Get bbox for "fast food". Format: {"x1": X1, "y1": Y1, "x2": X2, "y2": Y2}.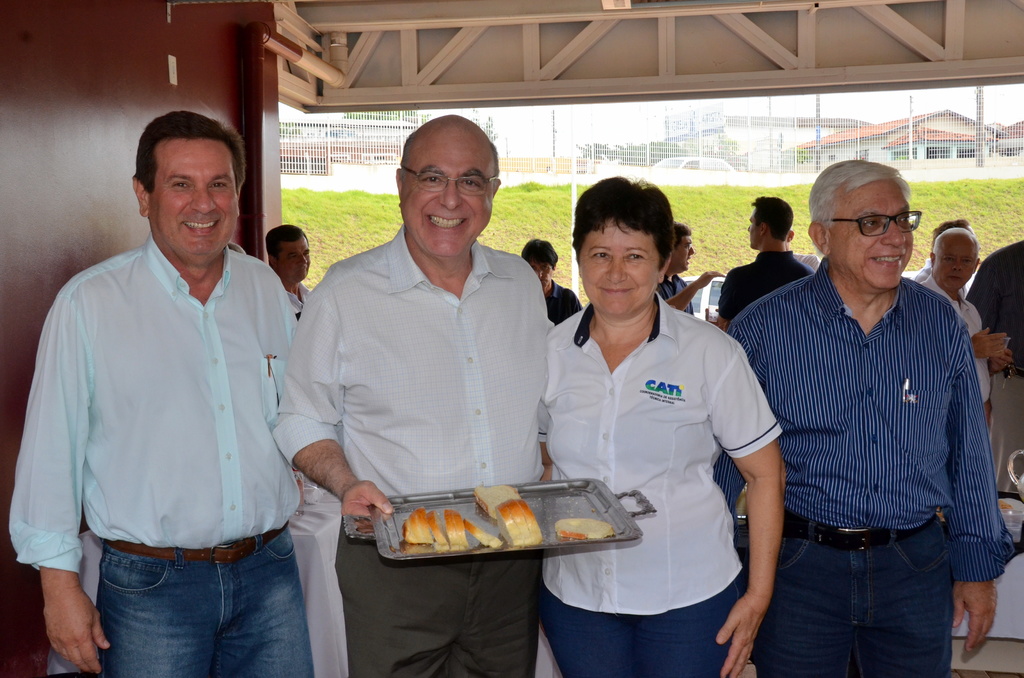
{"x1": 390, "y1": 498, "x2": 543, "y2": 560}.
